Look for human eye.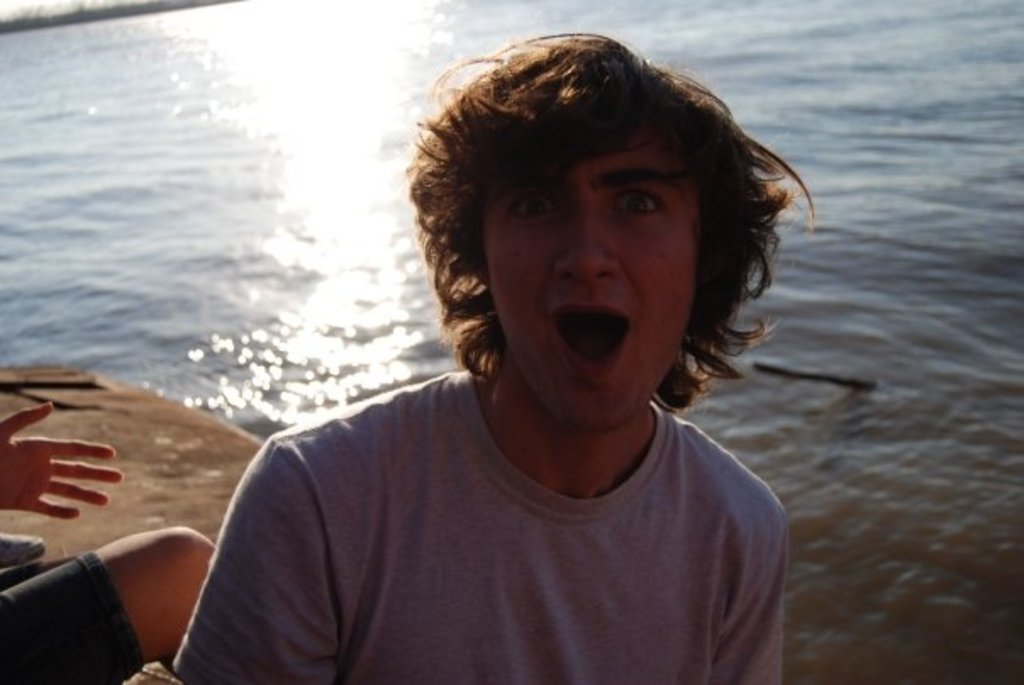
Found: {"x1": 617, "y1": 185, "x2": 670, "y2": 224}.
